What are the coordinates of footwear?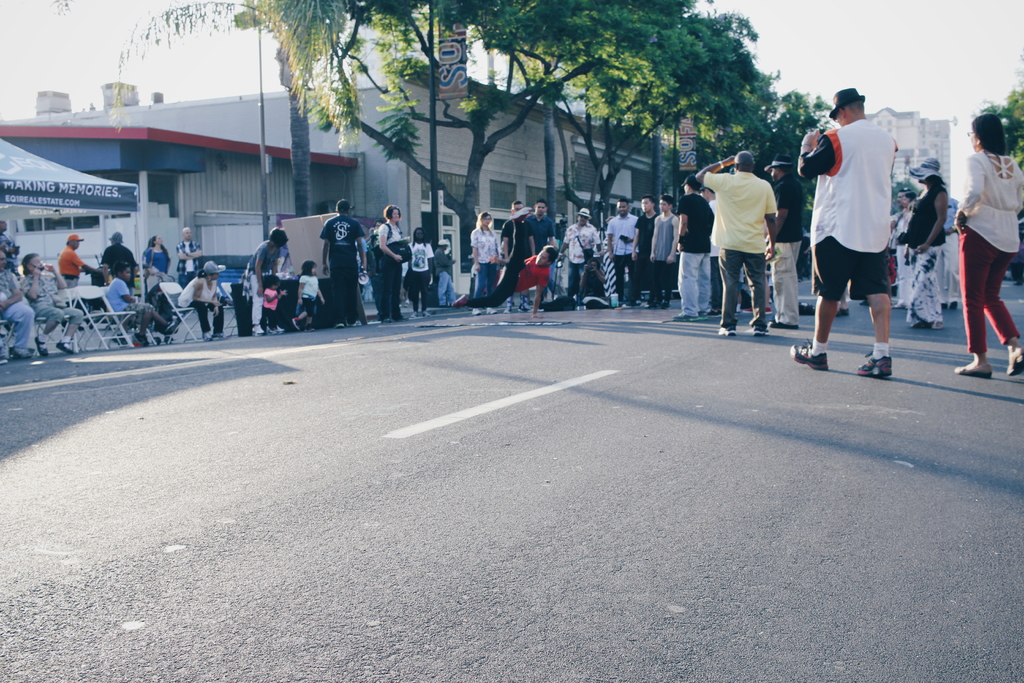
left=790, top=337, right=828, bottom=374.
